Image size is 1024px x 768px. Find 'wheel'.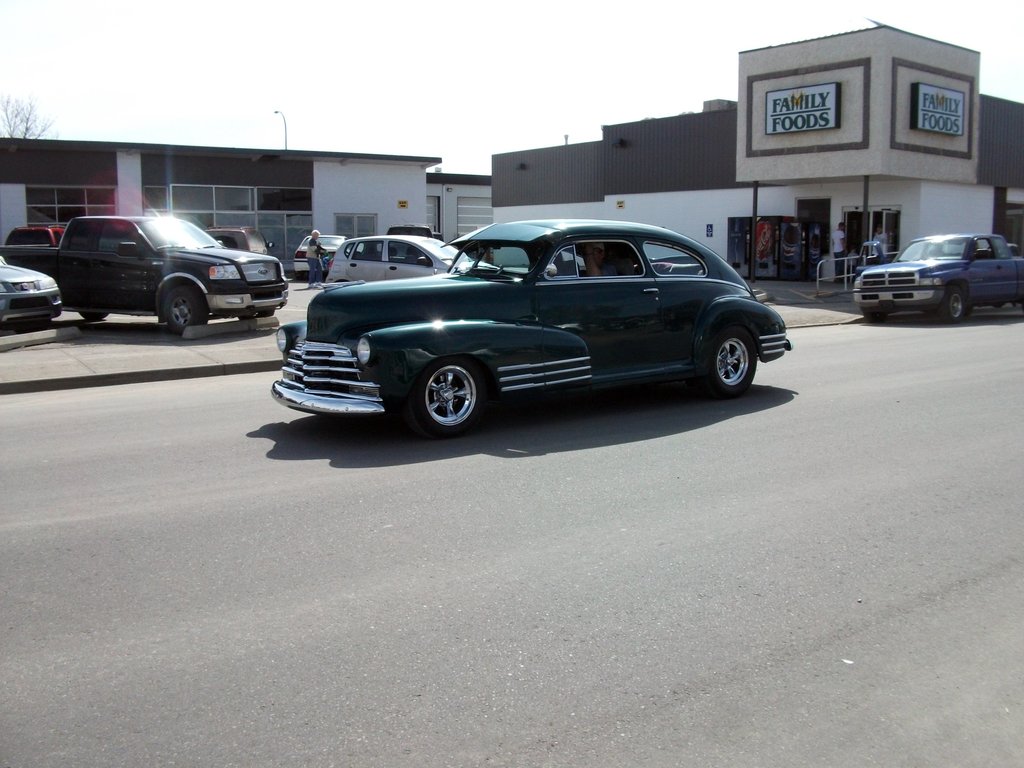
bbox(398, 353, 492, 429).
